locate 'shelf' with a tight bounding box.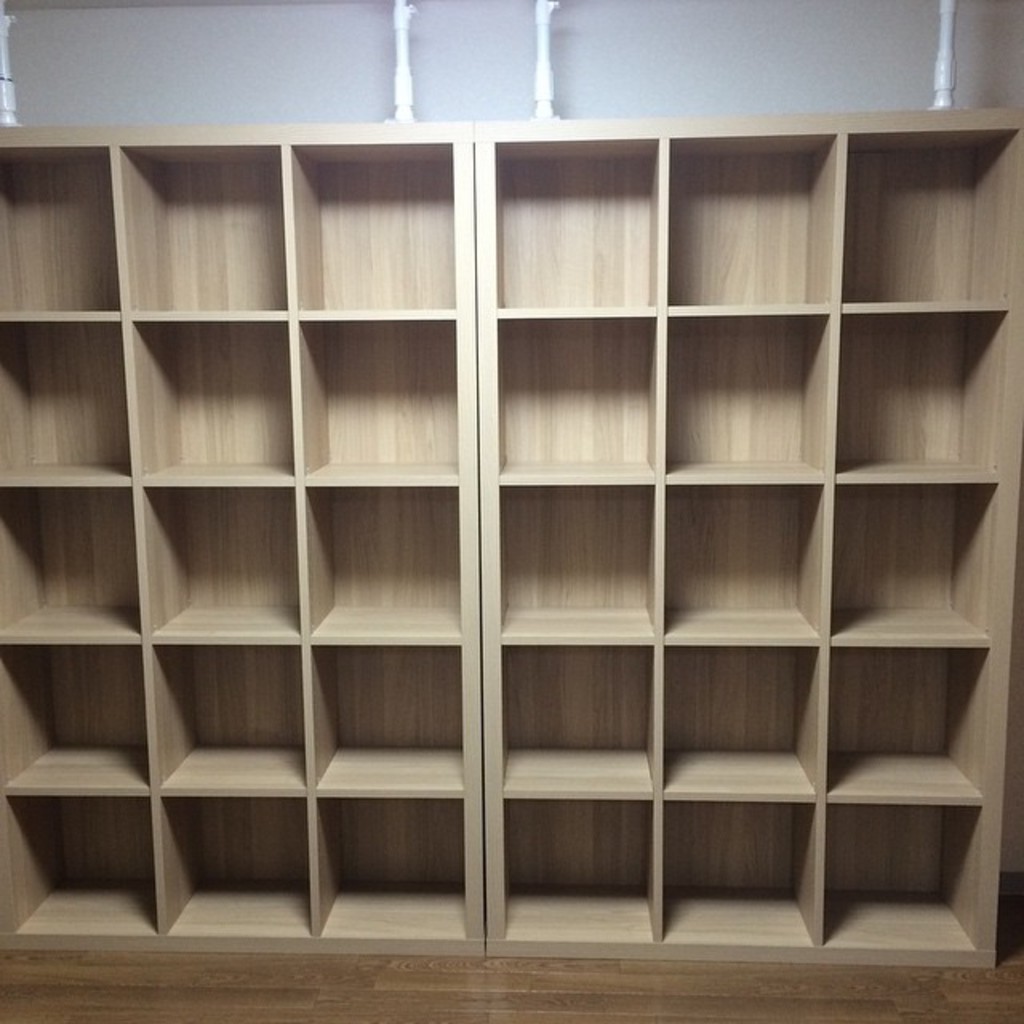
147/483/301/626.
